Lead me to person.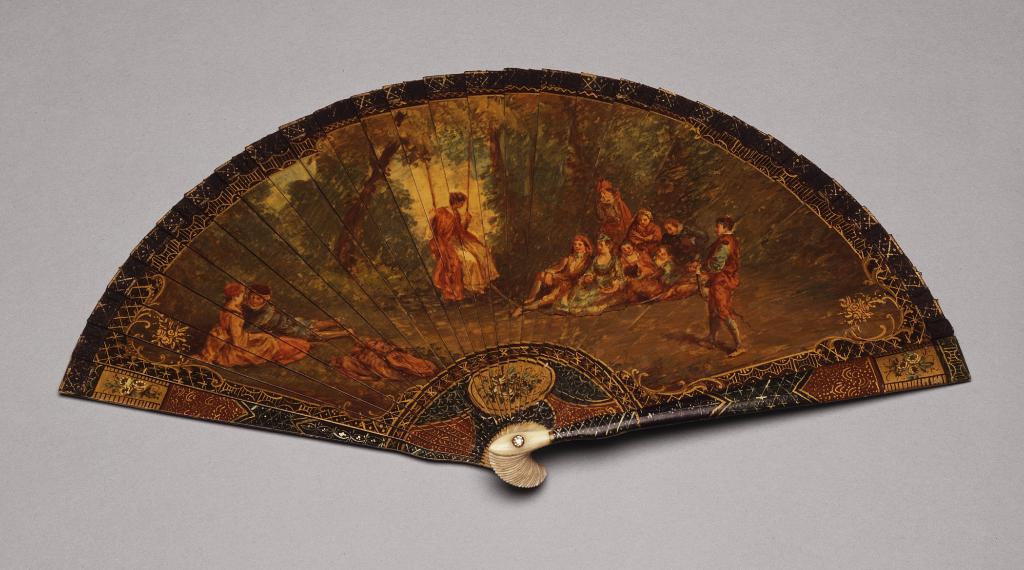
Lead to (left=246, top=283, right=356, bottom=342).
